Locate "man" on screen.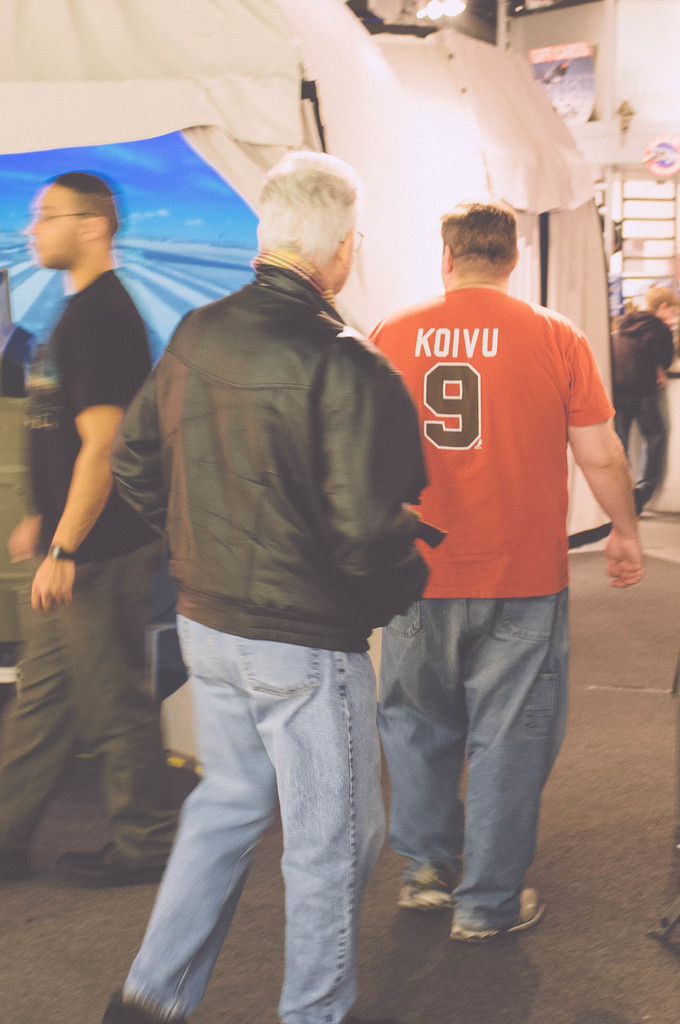
On screen at locate(346, 165, 624, 936).
